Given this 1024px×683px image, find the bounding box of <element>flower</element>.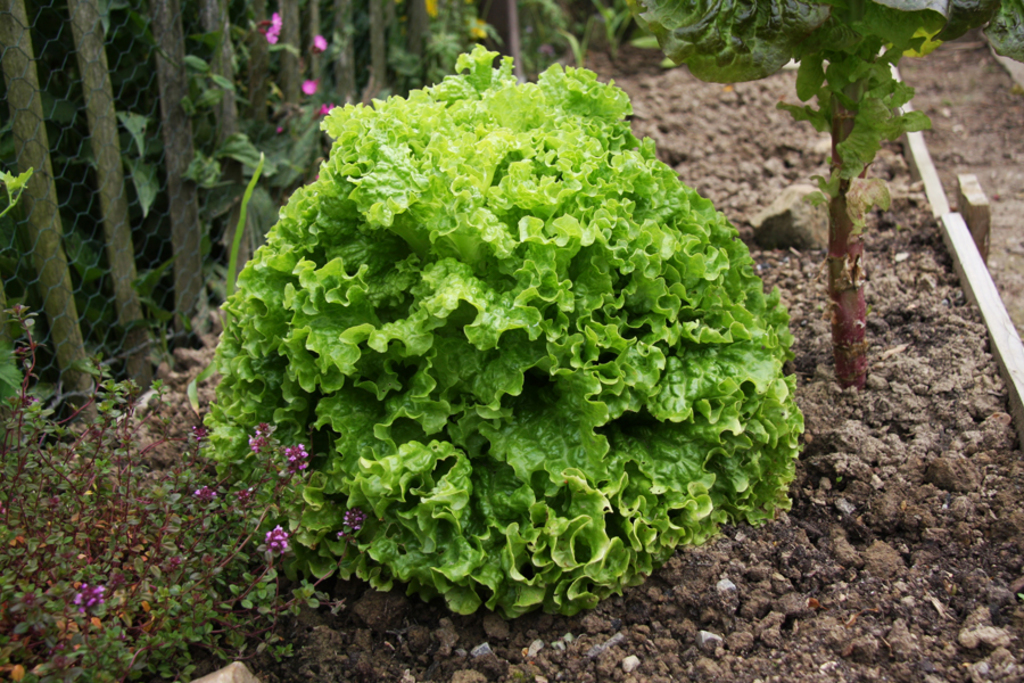
locate(257, 15, 283, 47).
